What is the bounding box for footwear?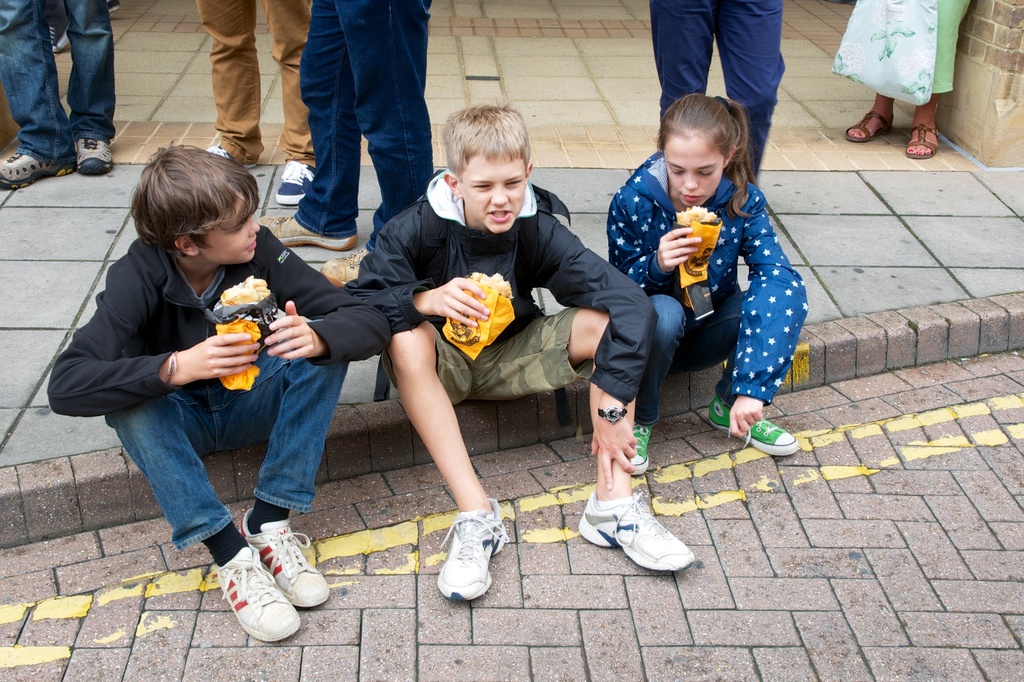
detection(0, 152, 72, 195).
